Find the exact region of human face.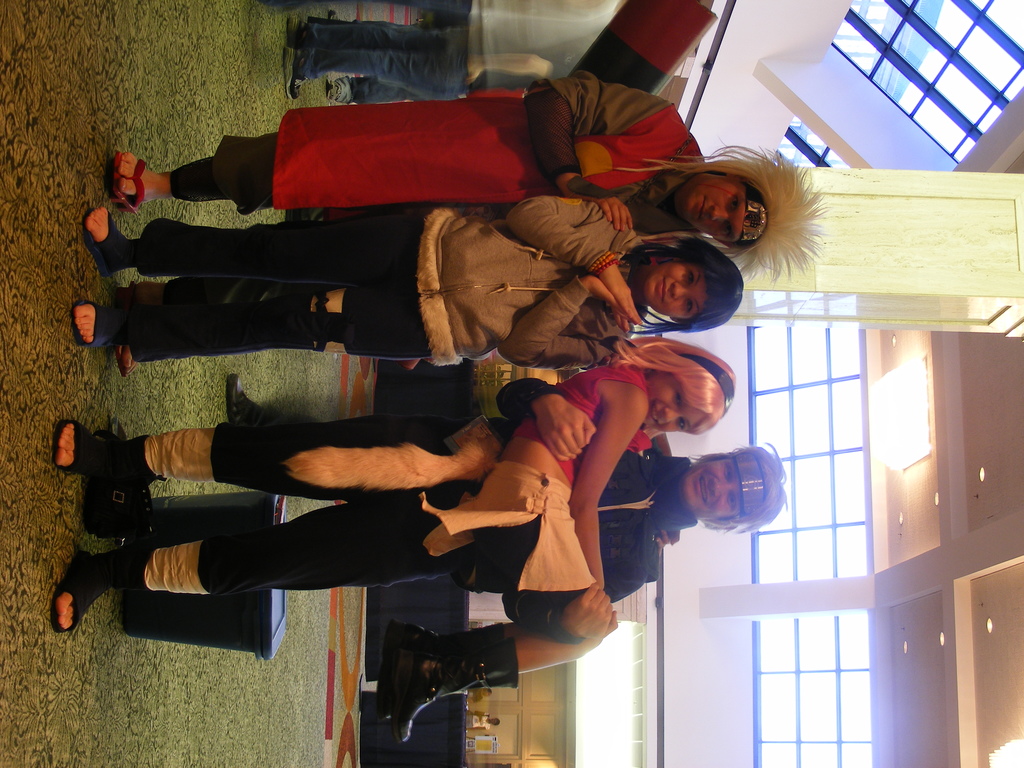
Exact region: Rect(643, 261, 708, 317).
